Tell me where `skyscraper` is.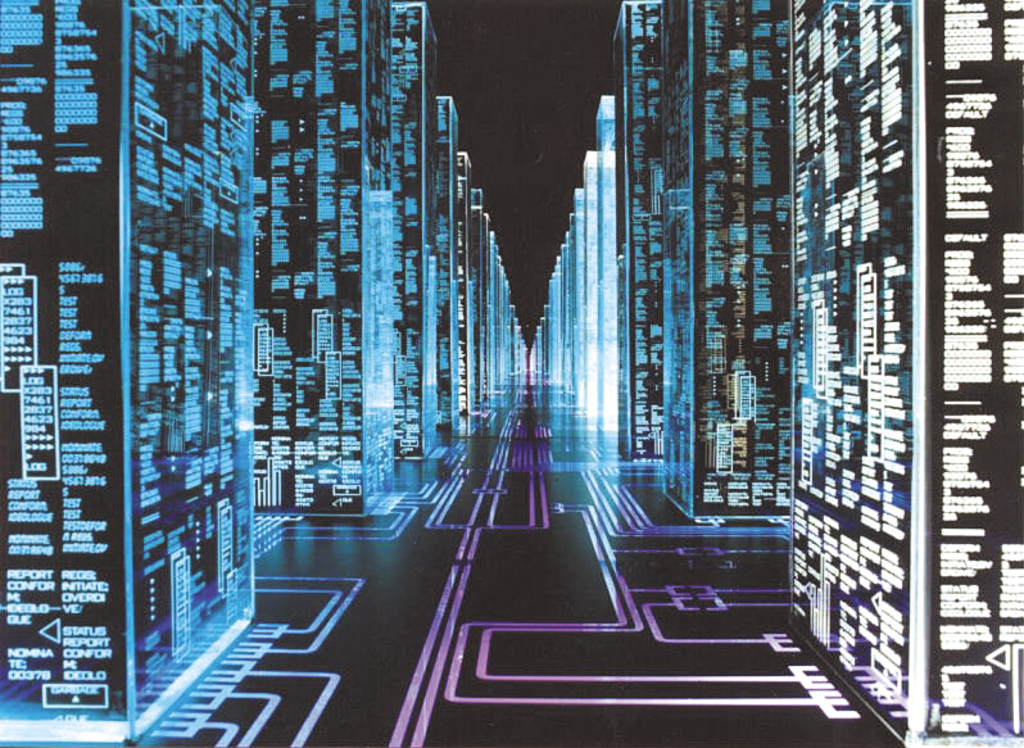
`skyscraper` is at 788:0:1023:743.
